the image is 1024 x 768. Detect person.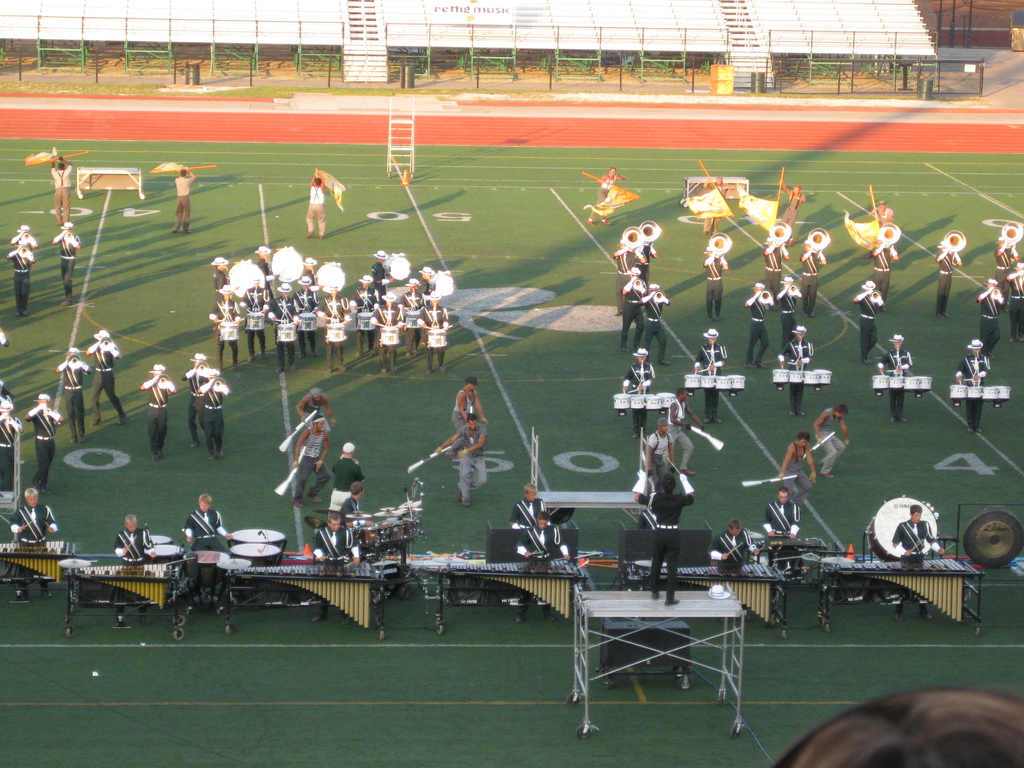
Detection: box=[338, 481, 364, 522].
